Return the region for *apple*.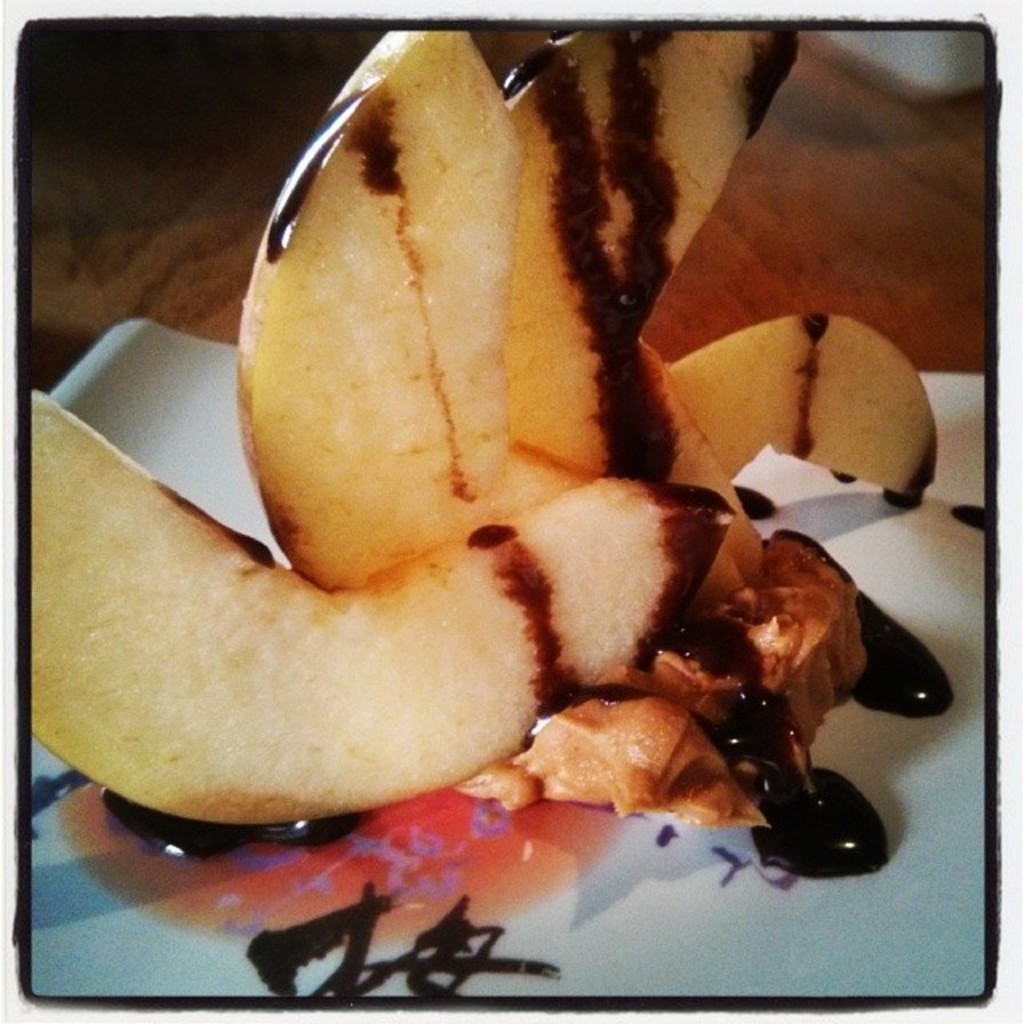
[left=523, top=330, right=758, bottom=576].
